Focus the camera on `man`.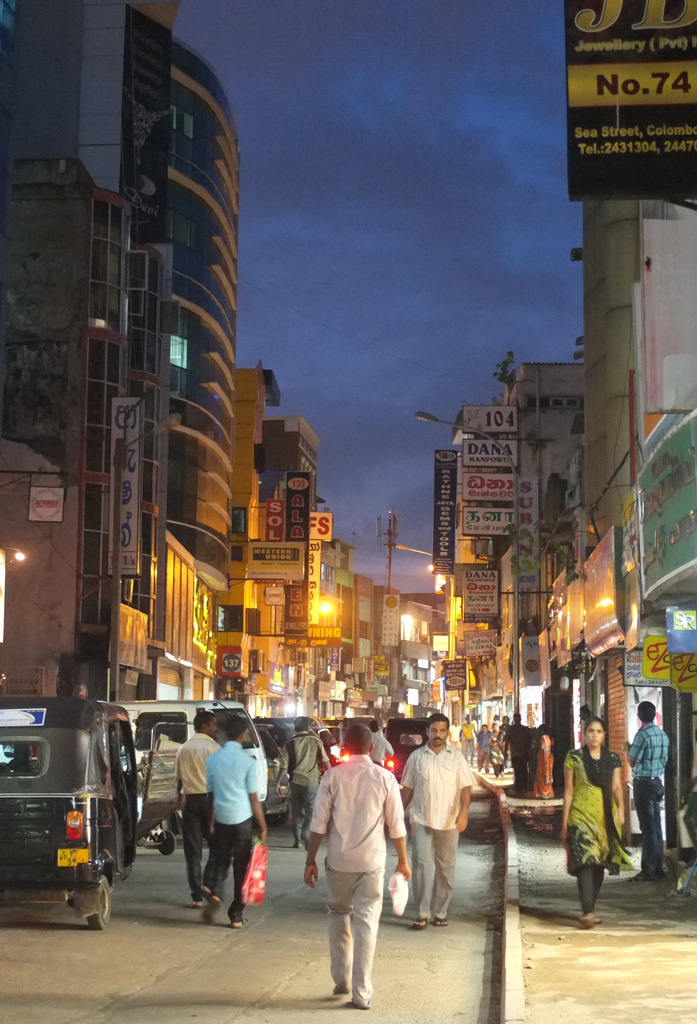
Focus region: [397, 712, 478, 929].
